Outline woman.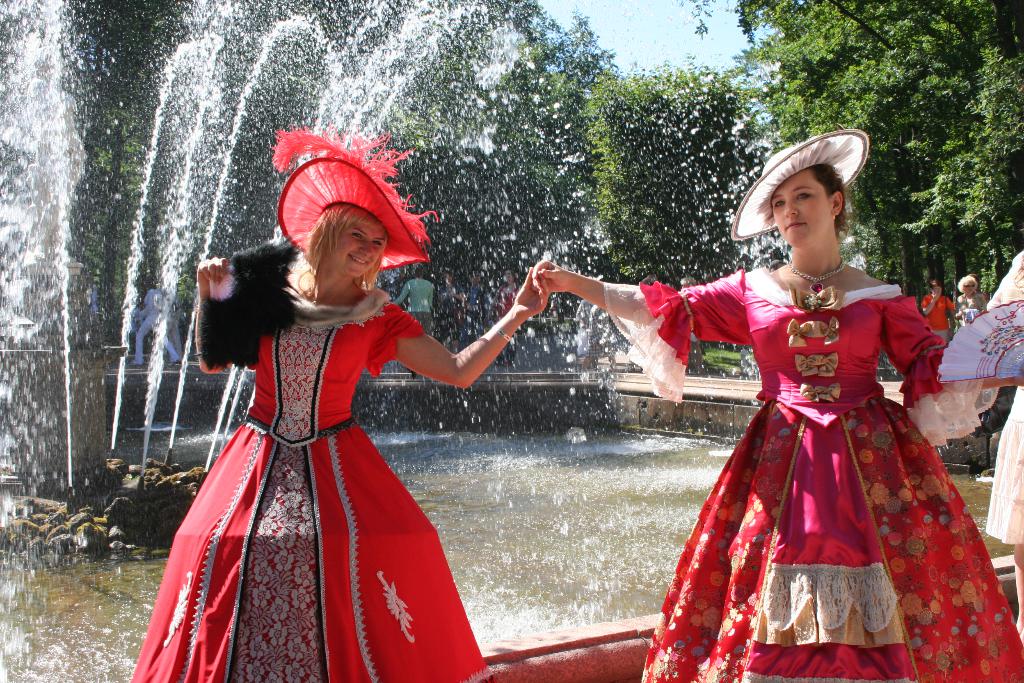
Outline: <region>922, 280, 955, 342</region>.
